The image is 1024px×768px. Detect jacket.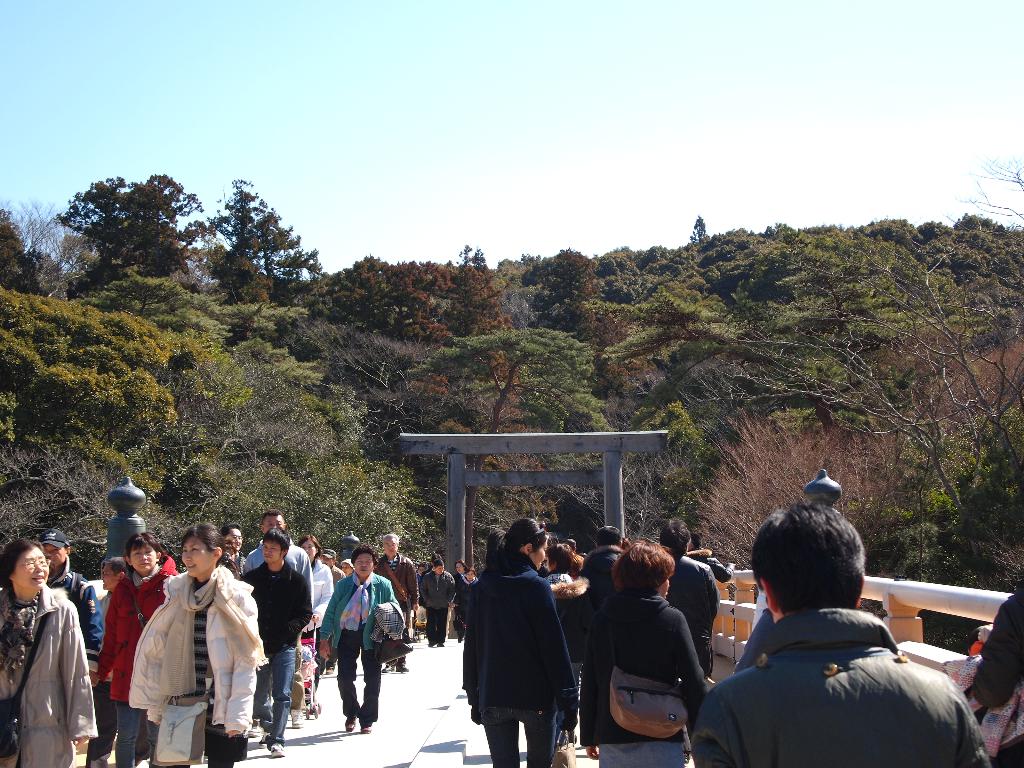
Detection: {"left": 456, "top": 546, "right": 590, "bottom": 739}.
